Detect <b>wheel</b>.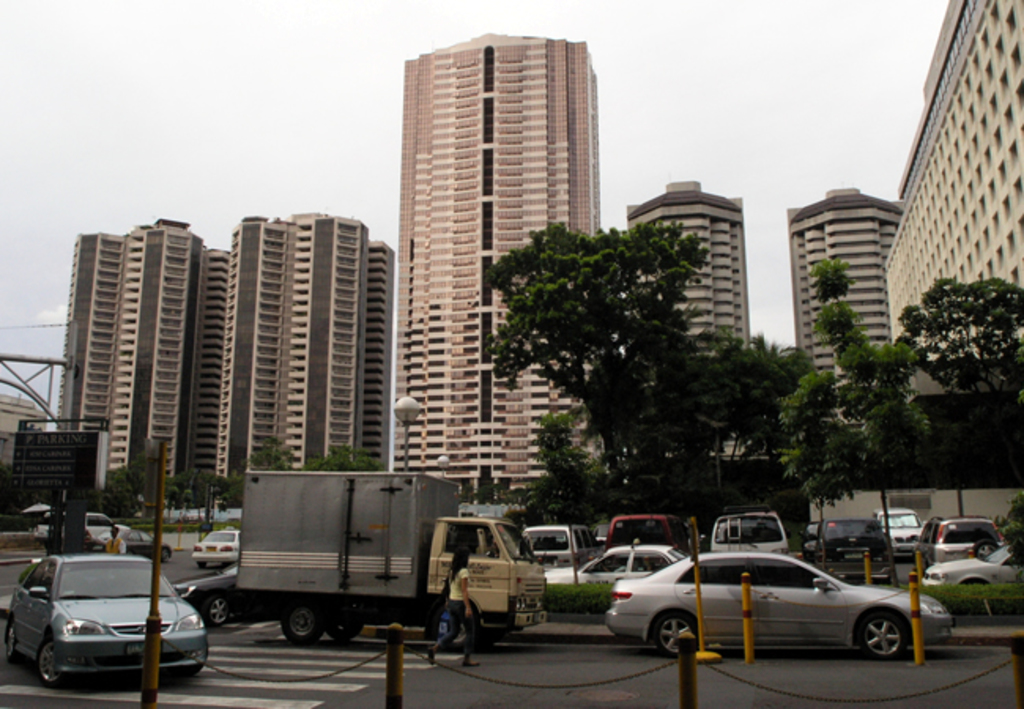
Detected at crop(280, 602, 321, 643).
